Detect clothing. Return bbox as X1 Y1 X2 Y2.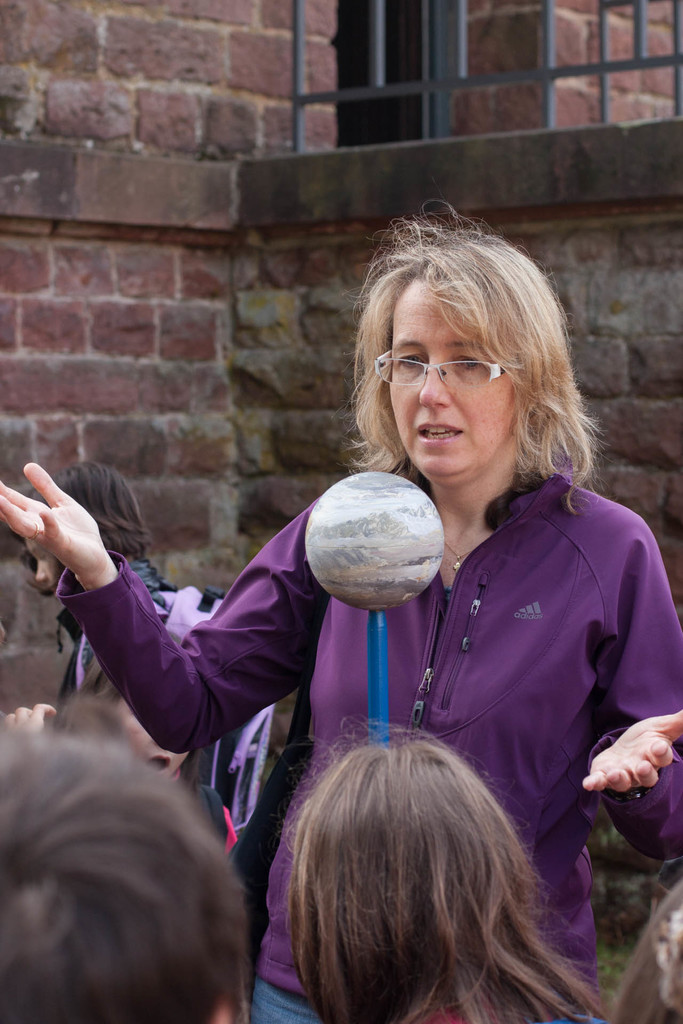
54 556 172 701.
